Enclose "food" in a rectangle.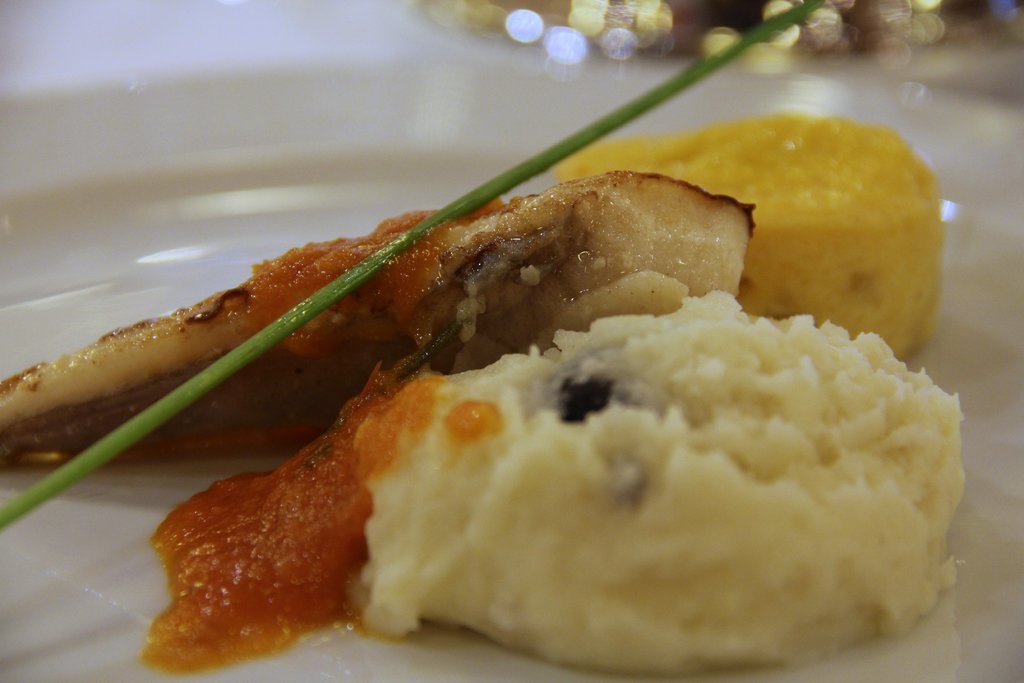
BBox(83, 139, 945, 632).
